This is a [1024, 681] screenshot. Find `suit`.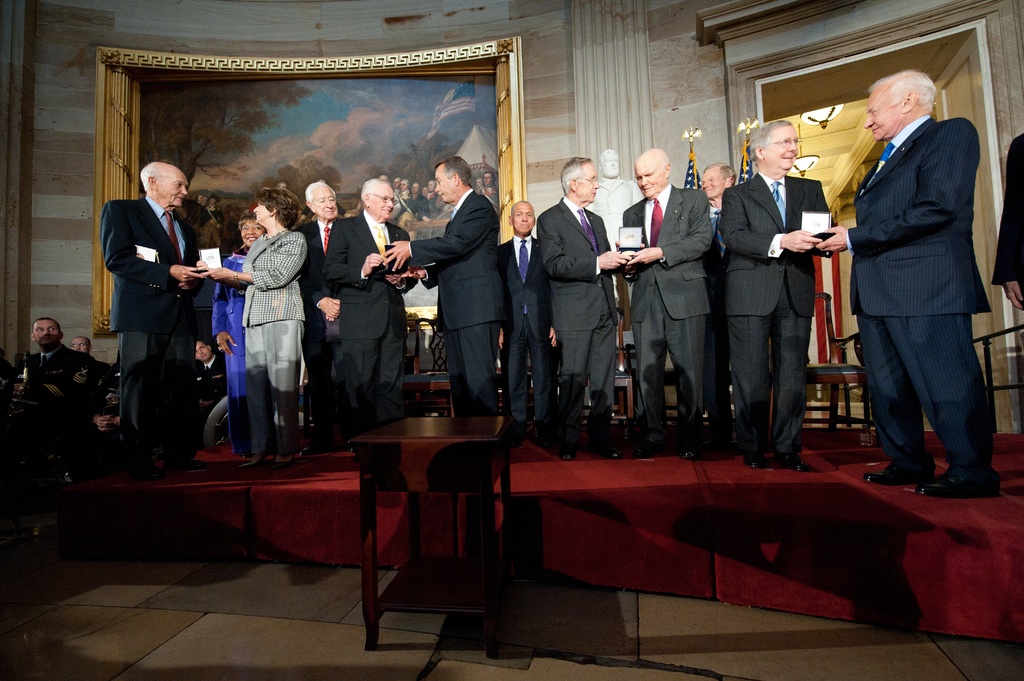
Bounding box: l=95, t=193, r=205, b=458.
